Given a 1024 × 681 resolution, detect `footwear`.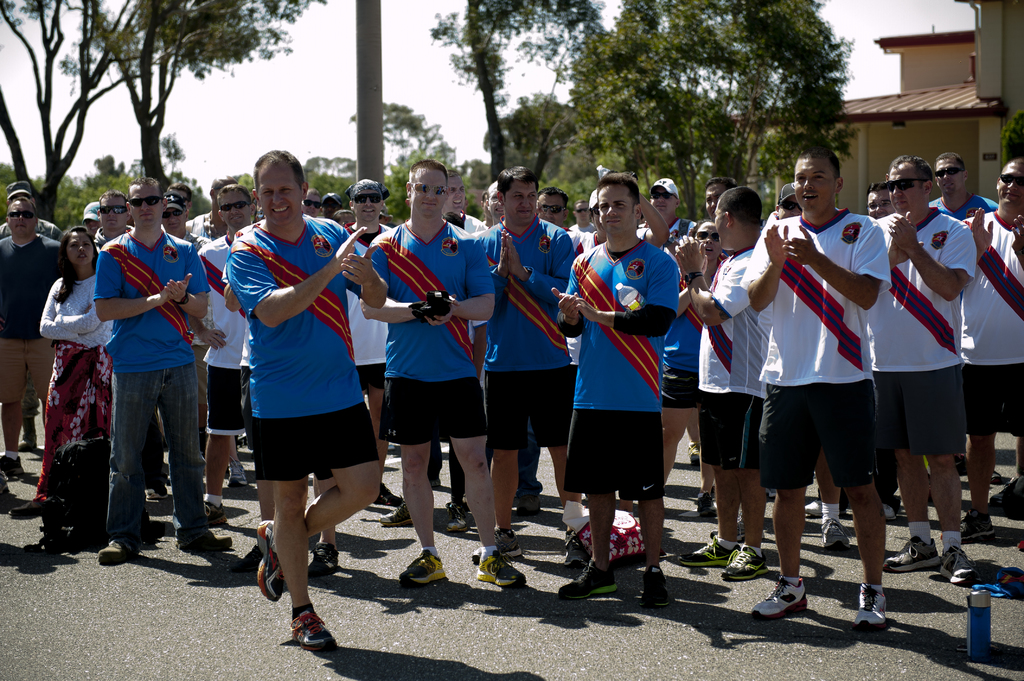
bbox=[940, 539, 980, 583].
